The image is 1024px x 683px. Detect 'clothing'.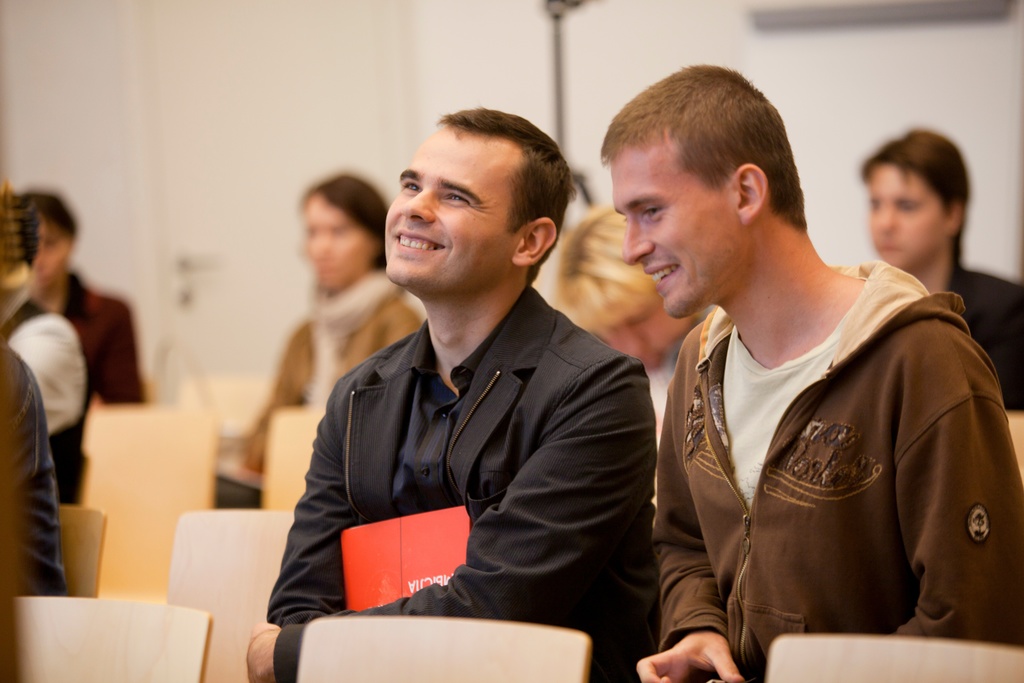
Detection: region(955, 251, 1023, 407).
